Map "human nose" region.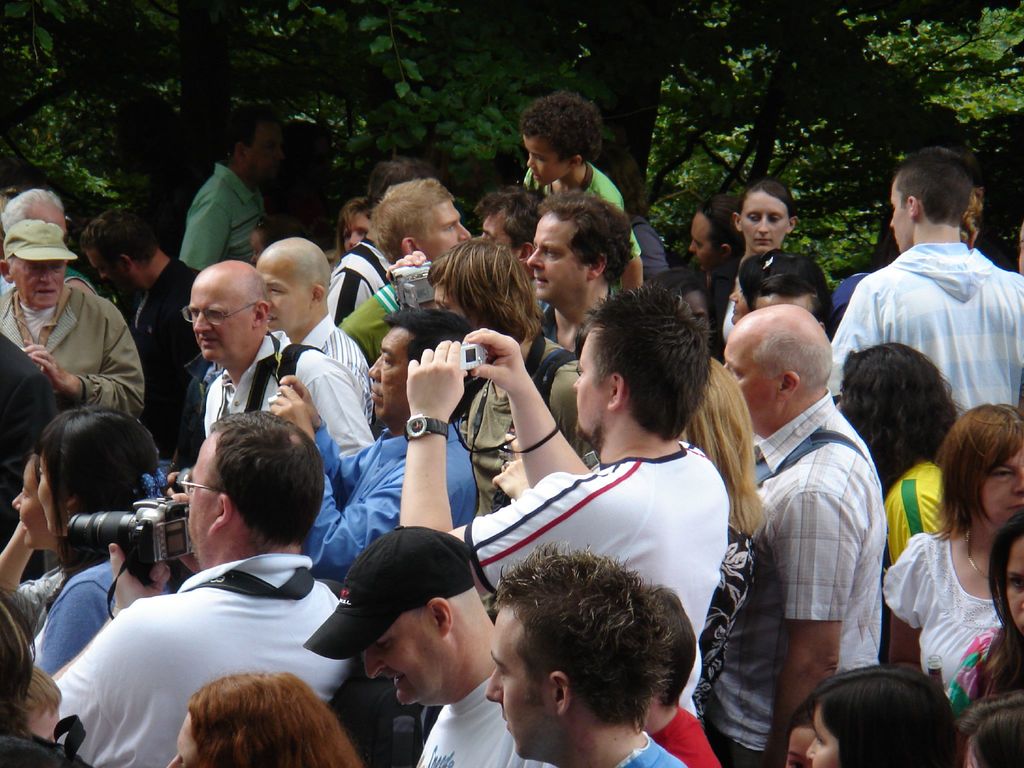
Mapped to rect(1021, 598, 1023, 611).
